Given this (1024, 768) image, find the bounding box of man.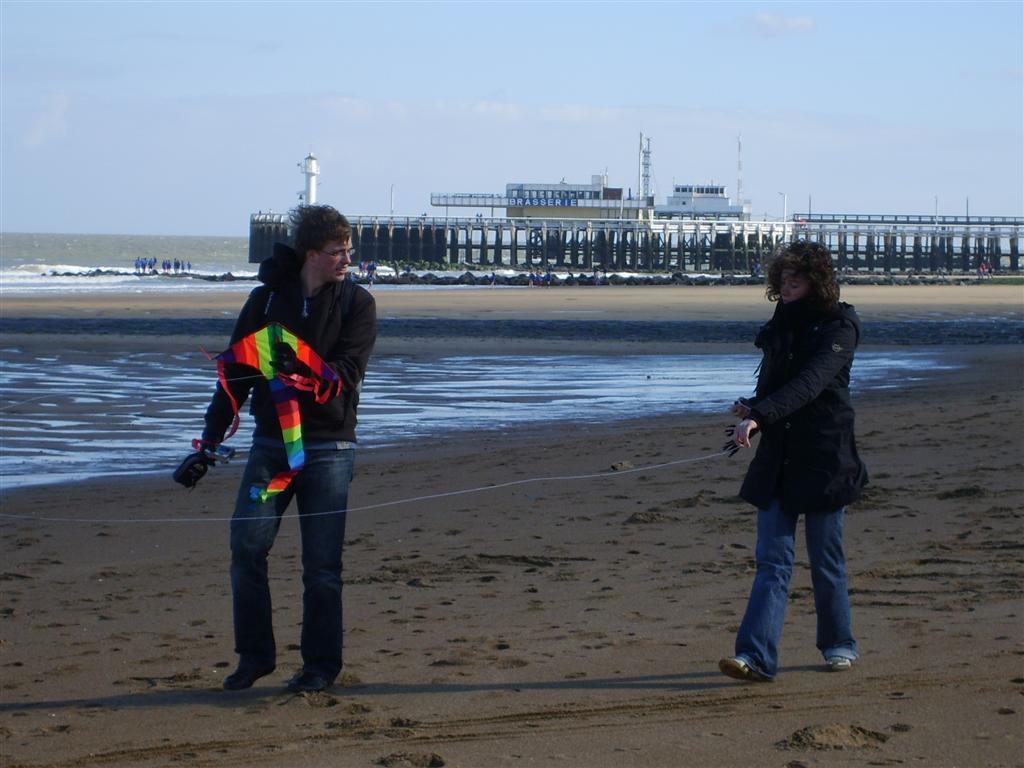
x1=164, y1=197, x2=383, y2=695.
